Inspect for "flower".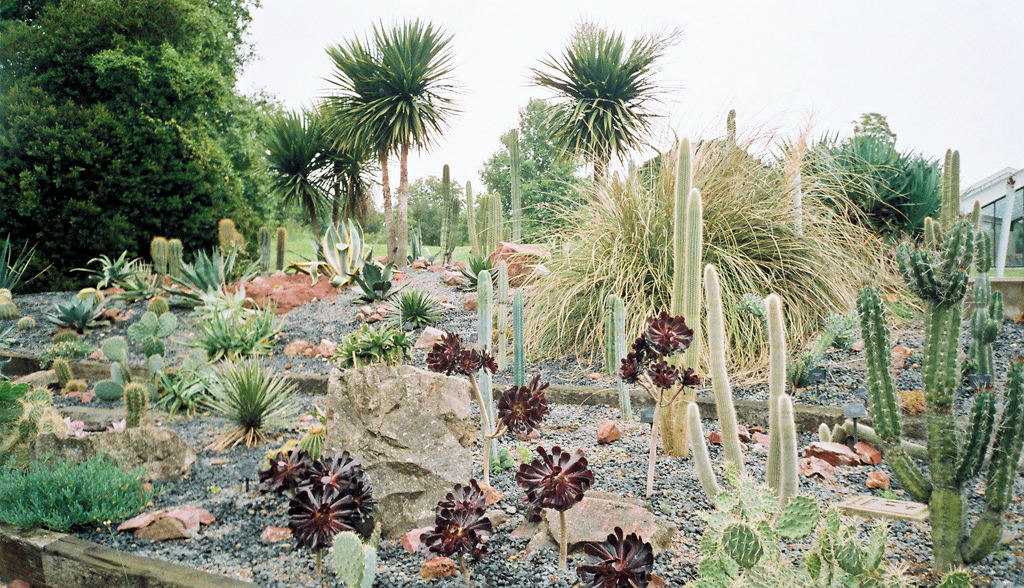
Inspection: bbox=(255, 446, 310, 496).
